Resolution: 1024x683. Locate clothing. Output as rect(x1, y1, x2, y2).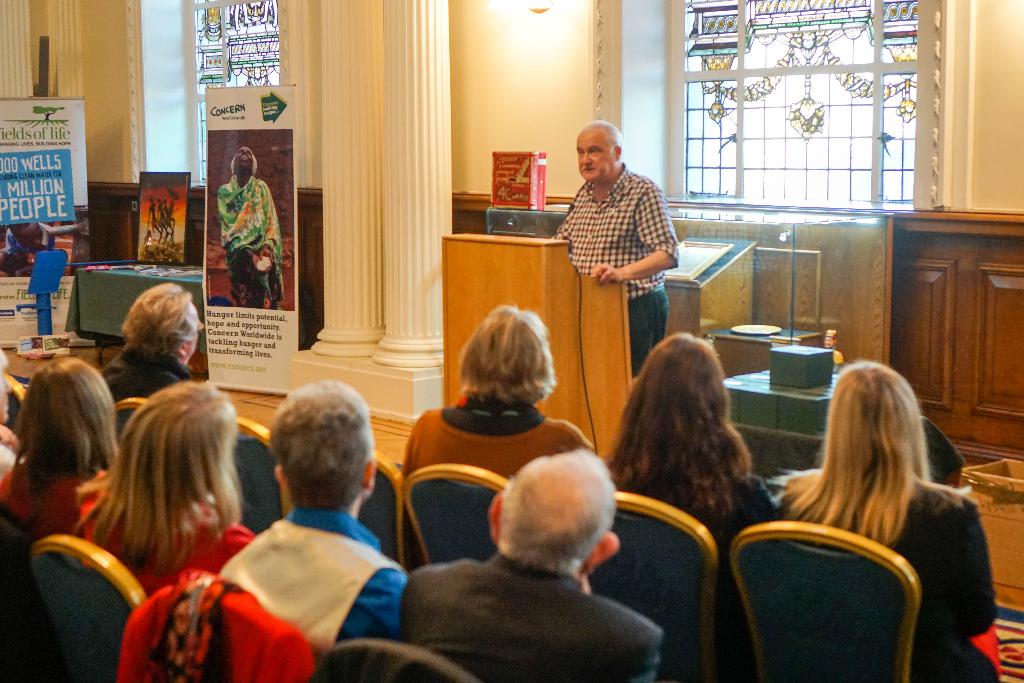
rect(394, 547, 665, 682).
